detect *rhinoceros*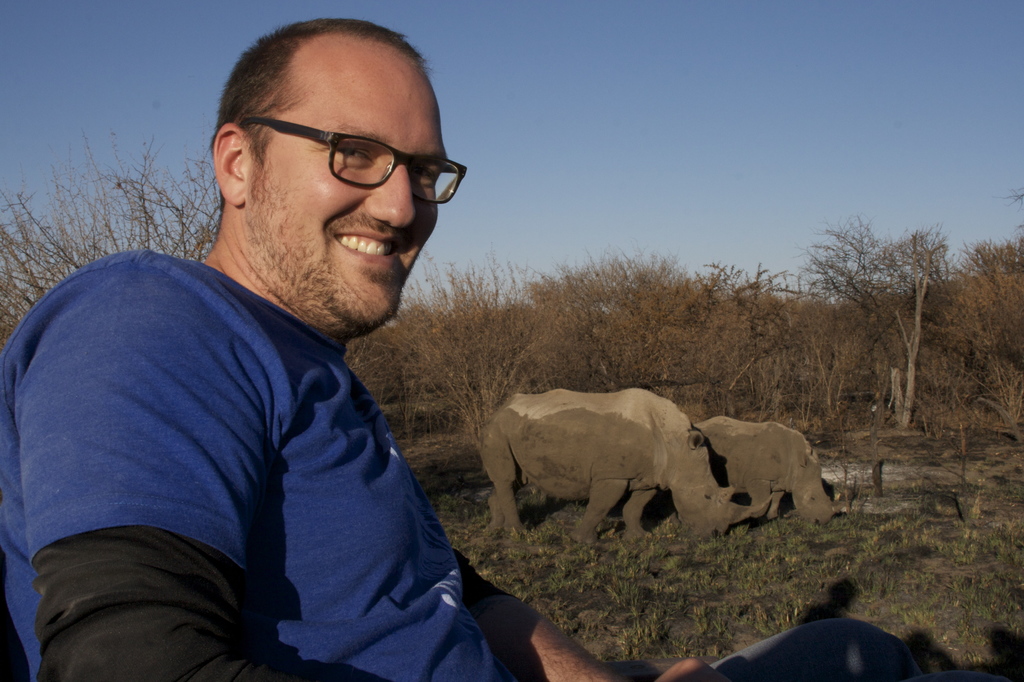
{"left": 458, "top": 379, "right": 771, "bottom": 552}
